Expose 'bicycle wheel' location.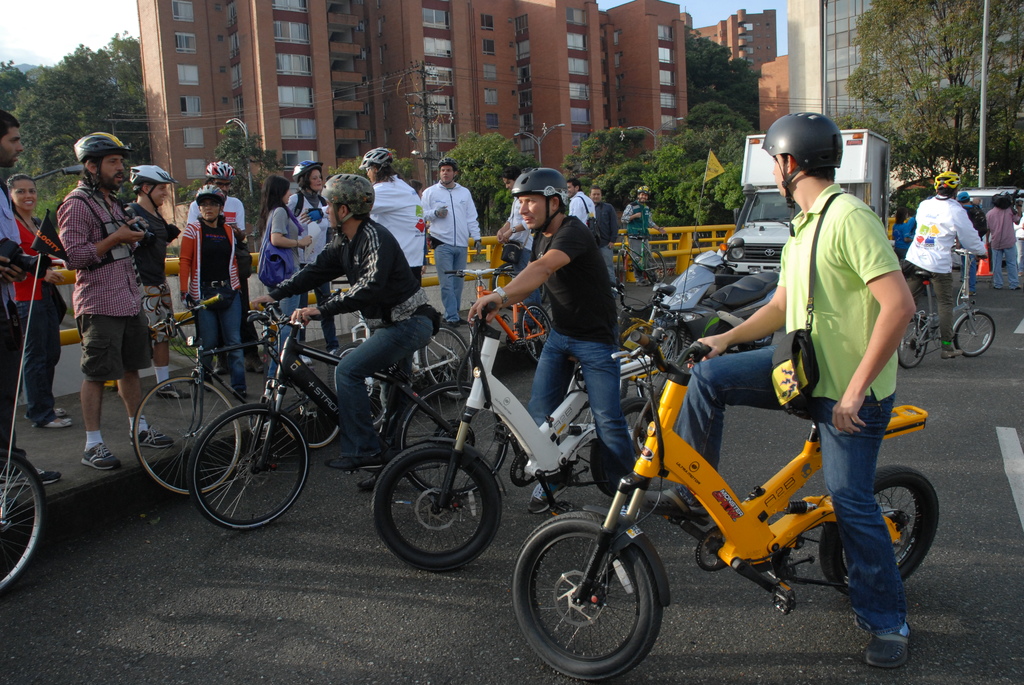
Exposed at <region>423, 324, 471, 399</region>.
